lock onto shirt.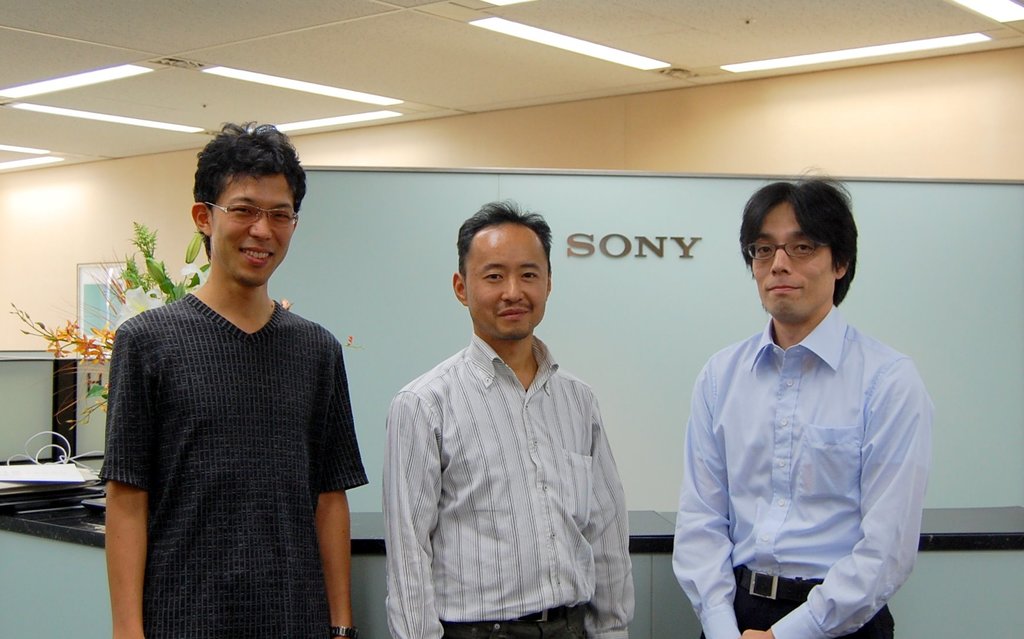
Locked: crop(379, 325, 635, 638).
